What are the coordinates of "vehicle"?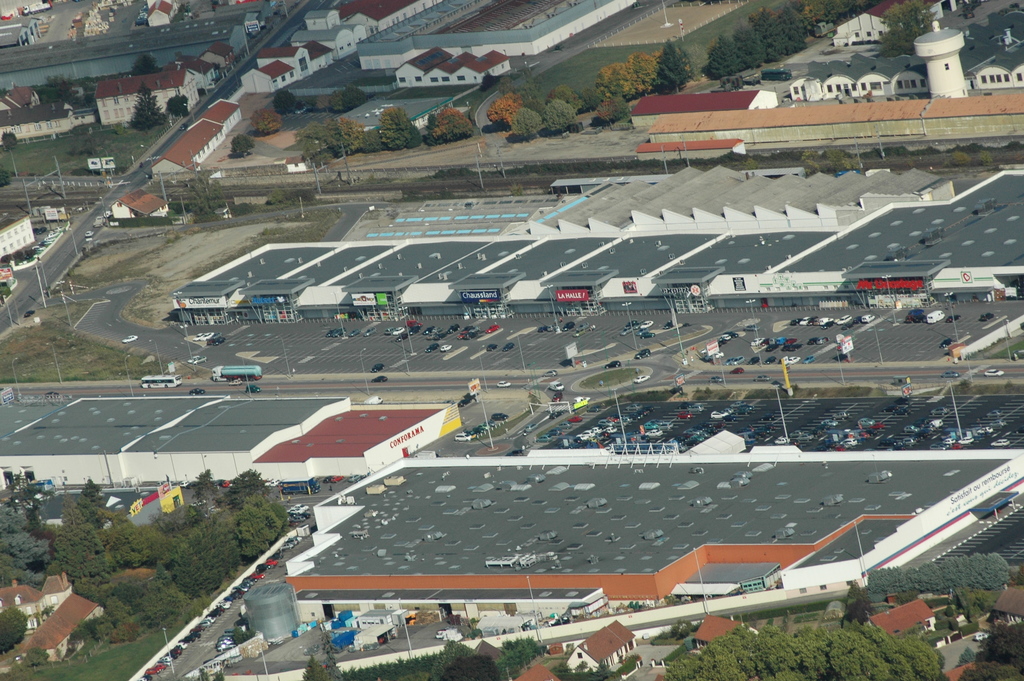
detection(456, 389, 485, 409).
